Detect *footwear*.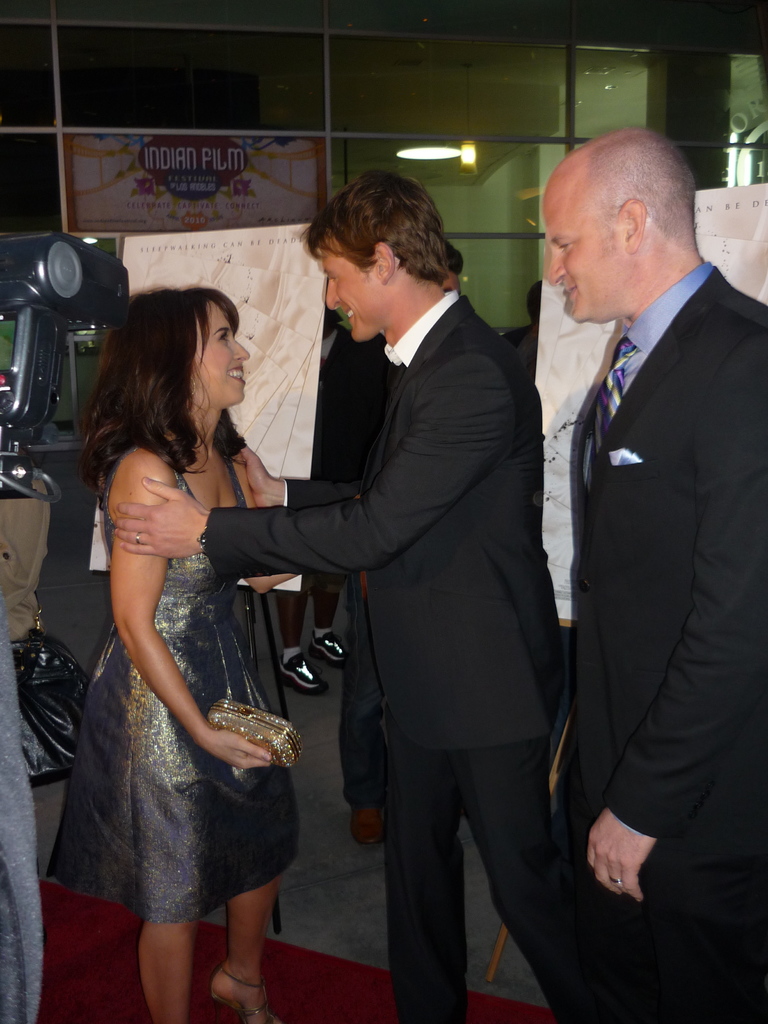
Detected at Rect(278, 641, 329, 694).
